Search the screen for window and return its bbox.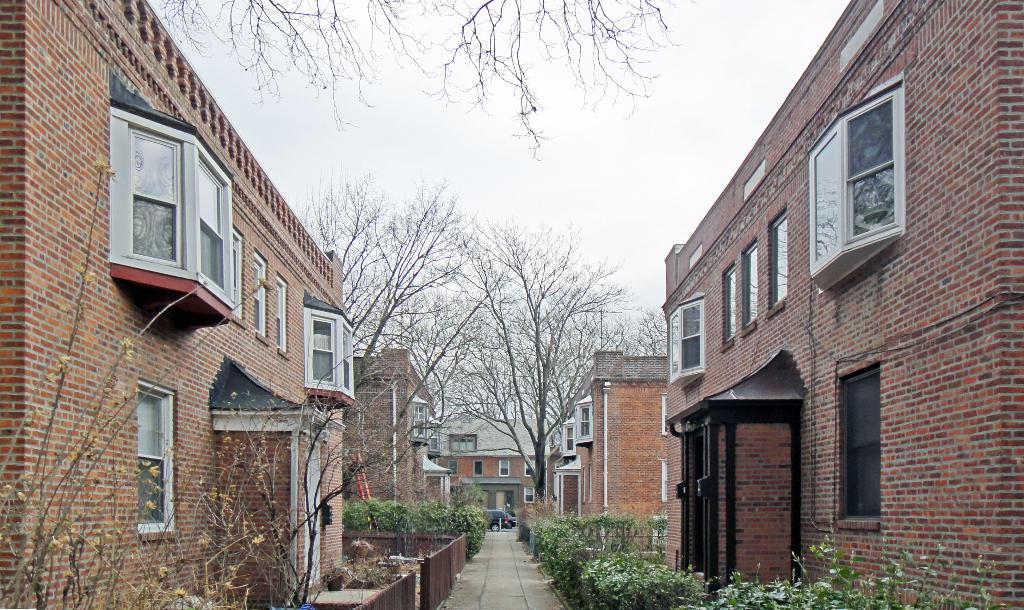
Found: [449,434,477,450].
